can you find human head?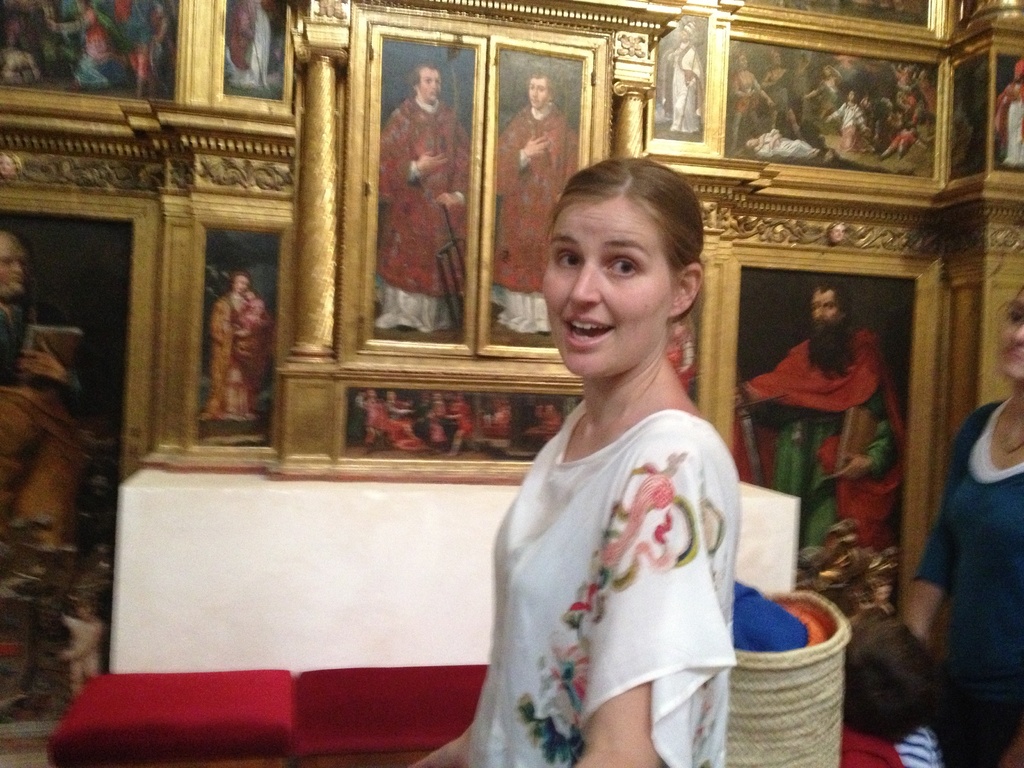
Yes, bounding box: (left=431, top=388, right=442, bottom=404).
